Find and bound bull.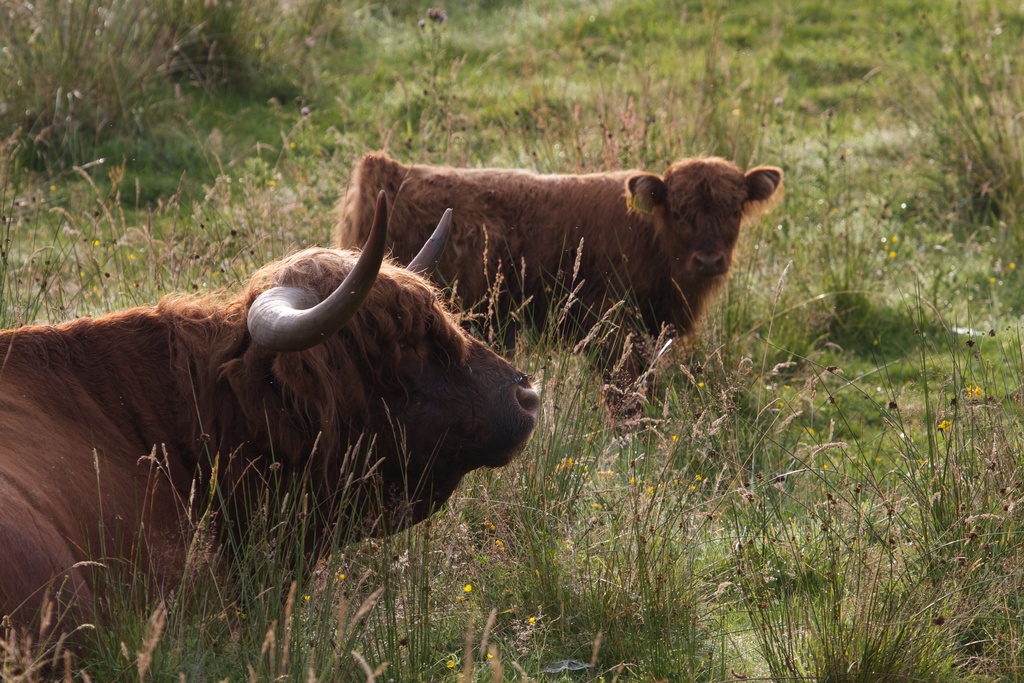
Bound: 0/180/557/679.
